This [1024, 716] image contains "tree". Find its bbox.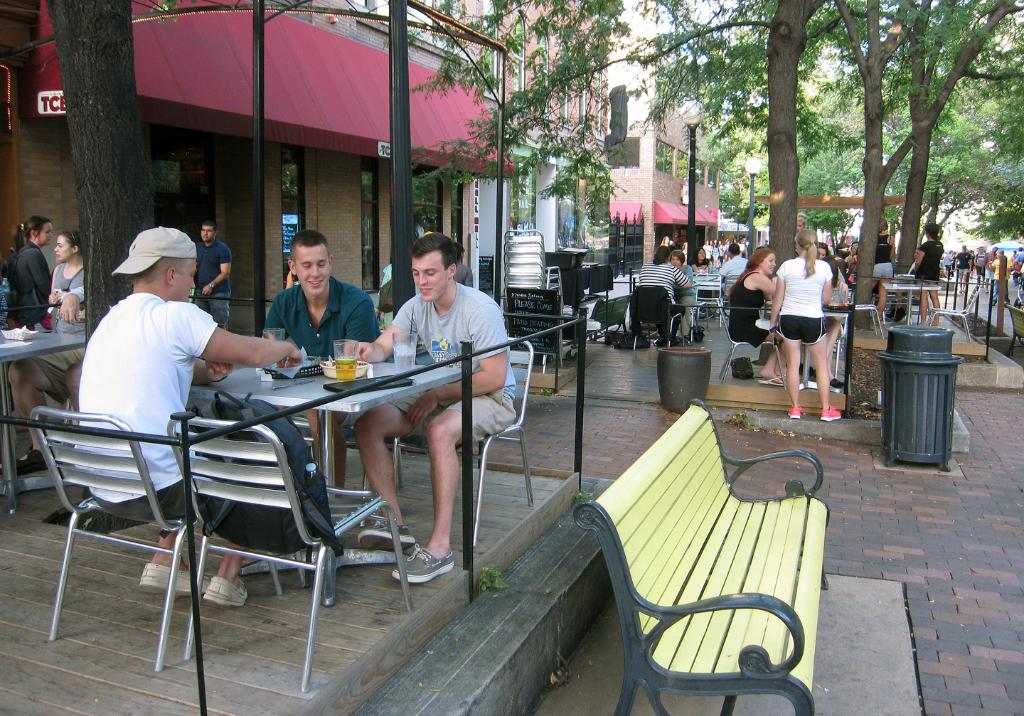
[left=378, top=0, right=634, bottom=339].
